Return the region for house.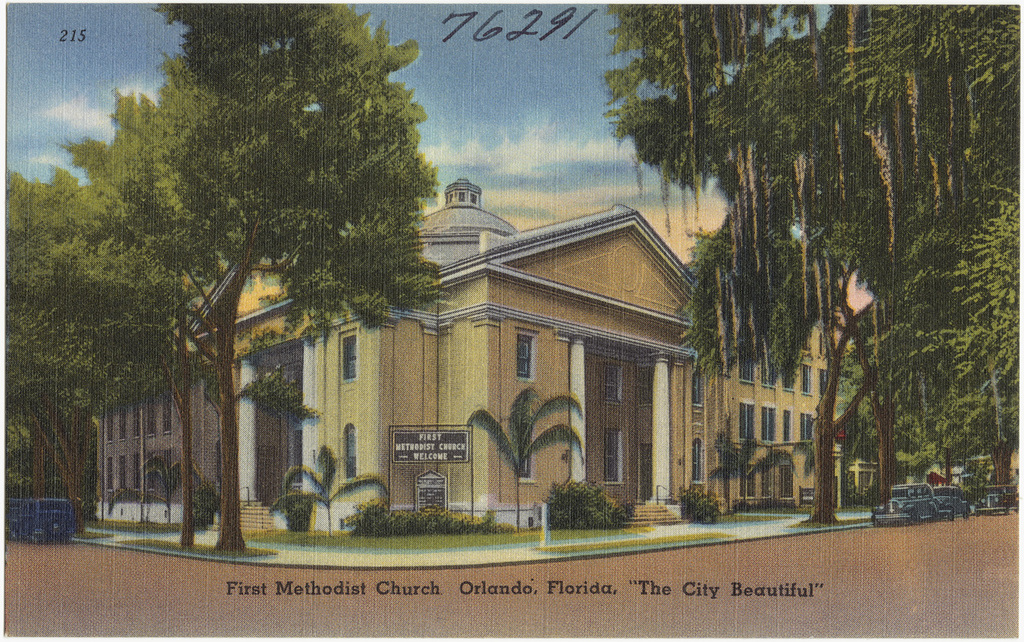
199, 149, 784, 525.
